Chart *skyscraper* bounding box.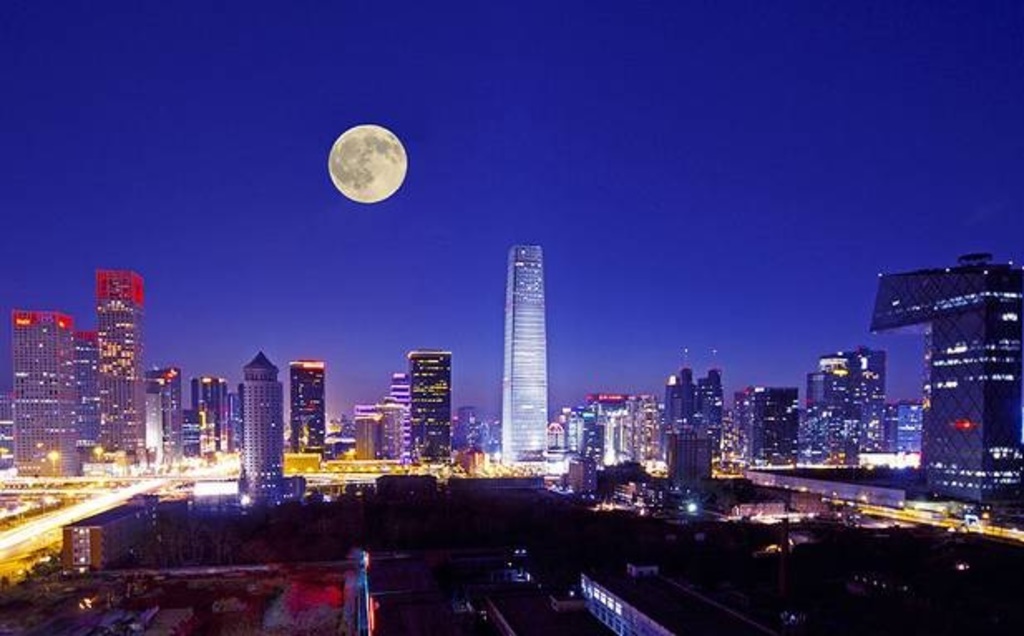
Charted: bbox=[90, 262, 149, 460].
